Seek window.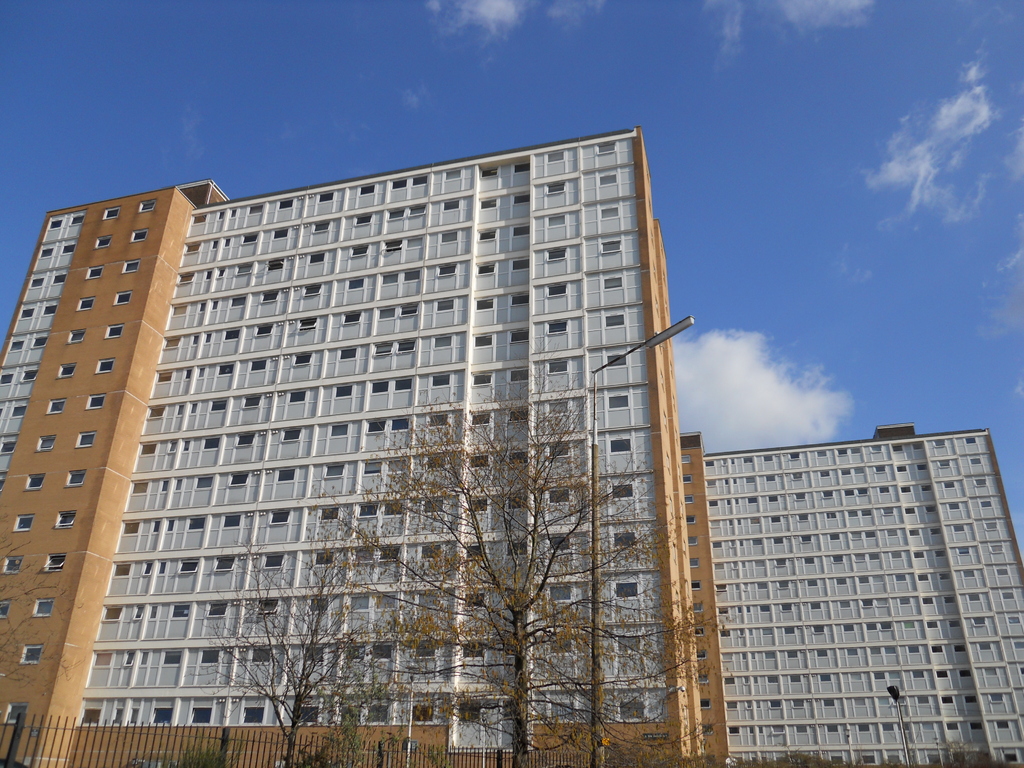
rect(330, 424, 347, 437).
